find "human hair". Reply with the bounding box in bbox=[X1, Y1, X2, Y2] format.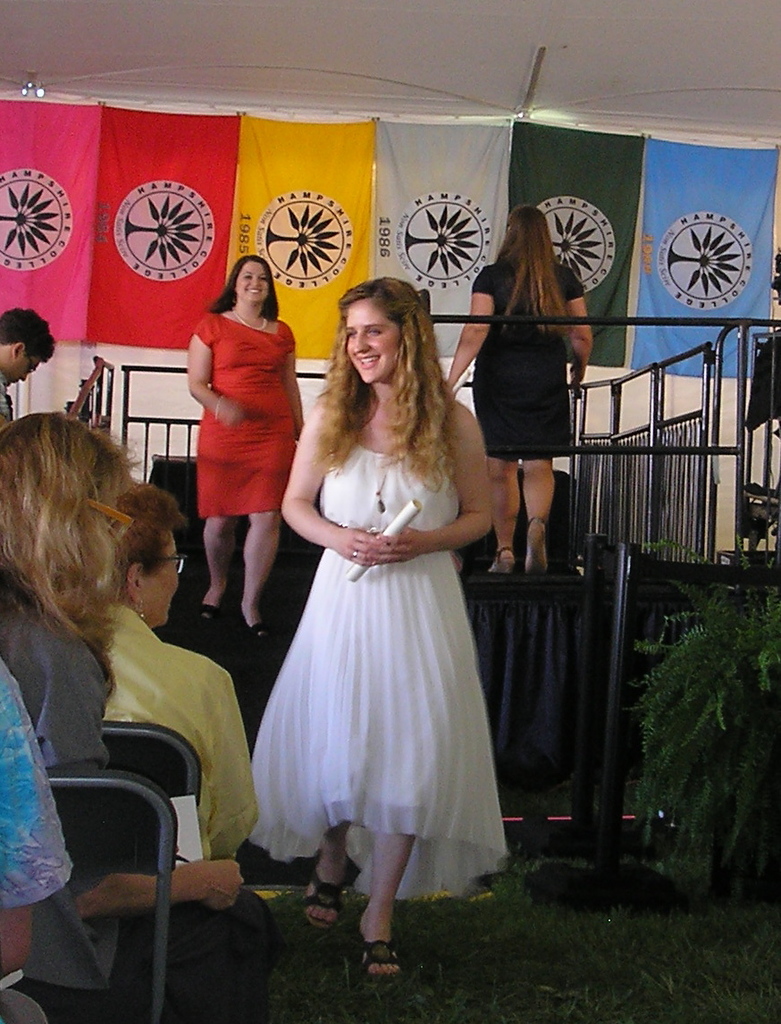
bbox=[0, 399, 173, 706].
